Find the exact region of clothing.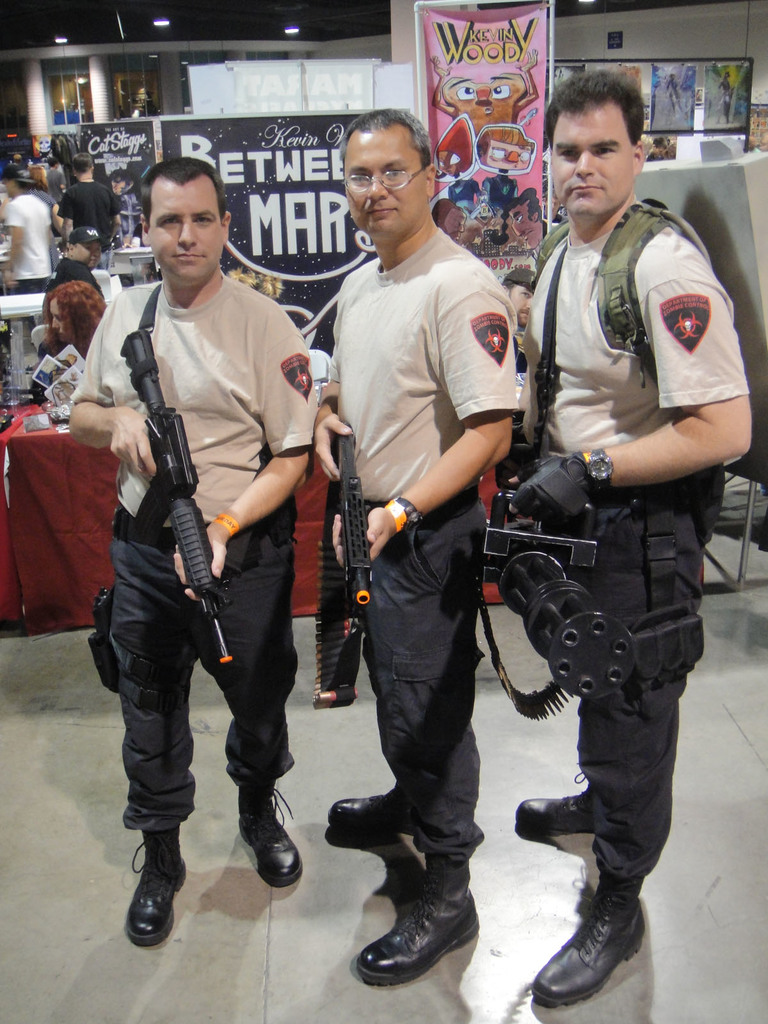
Exact region: Rect(4, 192, 51, 297).
